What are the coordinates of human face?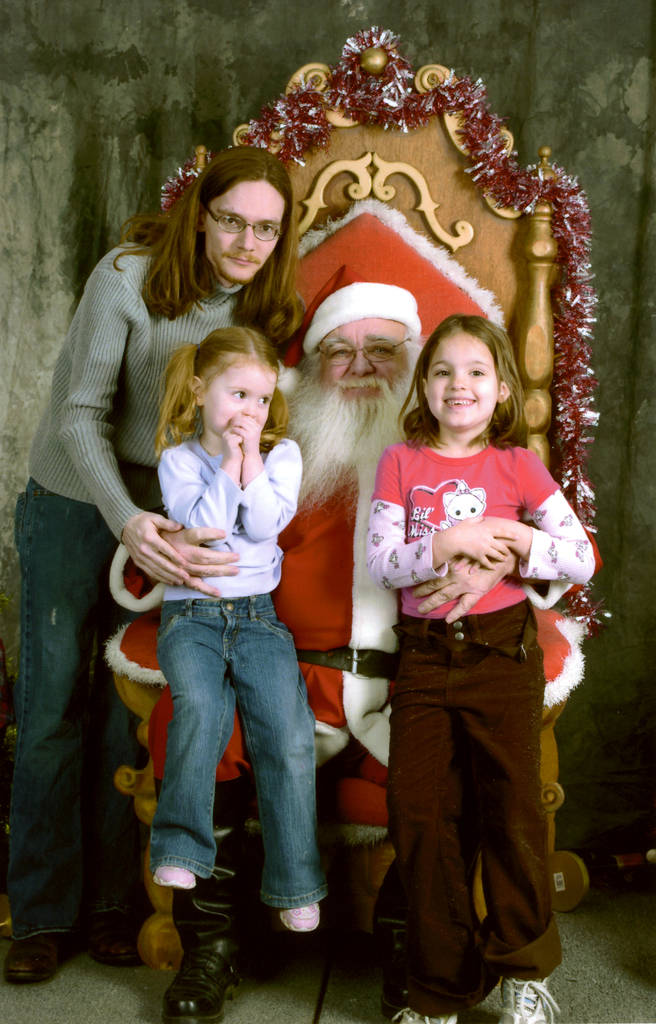
(left=204, top=180, right=289, bottom=285).
